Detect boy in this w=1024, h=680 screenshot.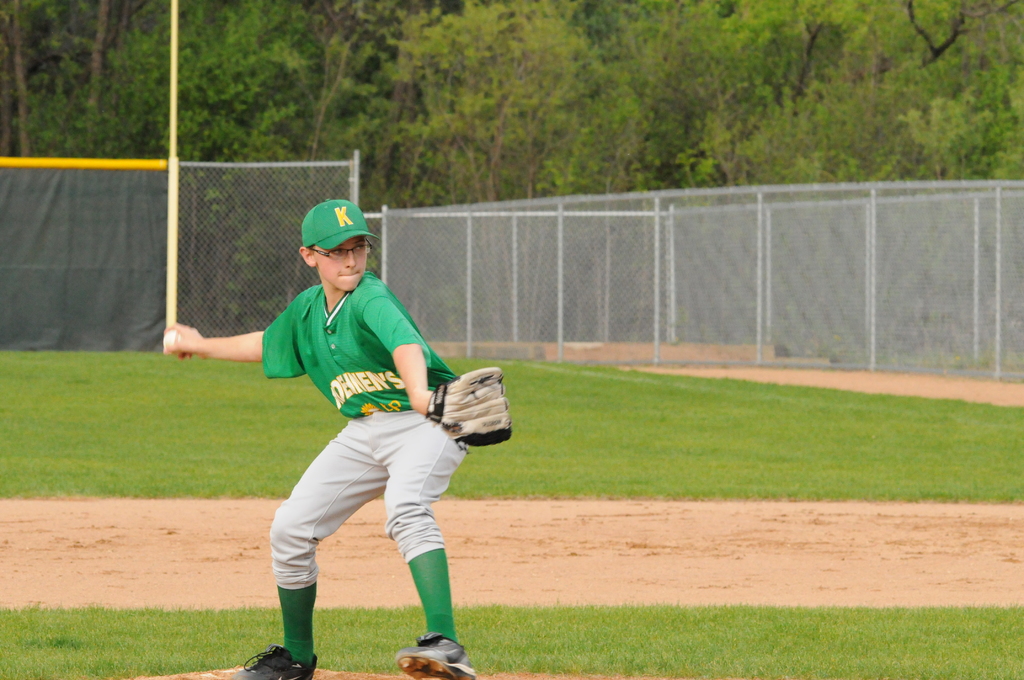
Detection: <region>159, 195, 491, 679</region>.
